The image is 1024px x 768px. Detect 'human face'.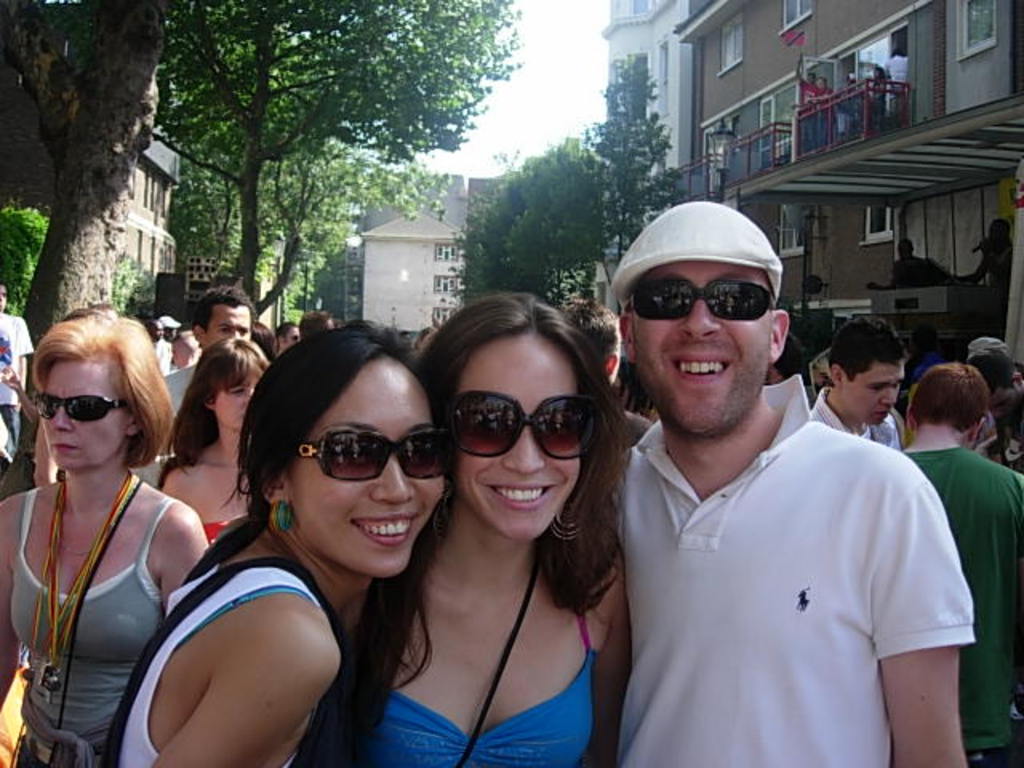
Detection: x1=285 y1=323 x2=299 y2=344.
